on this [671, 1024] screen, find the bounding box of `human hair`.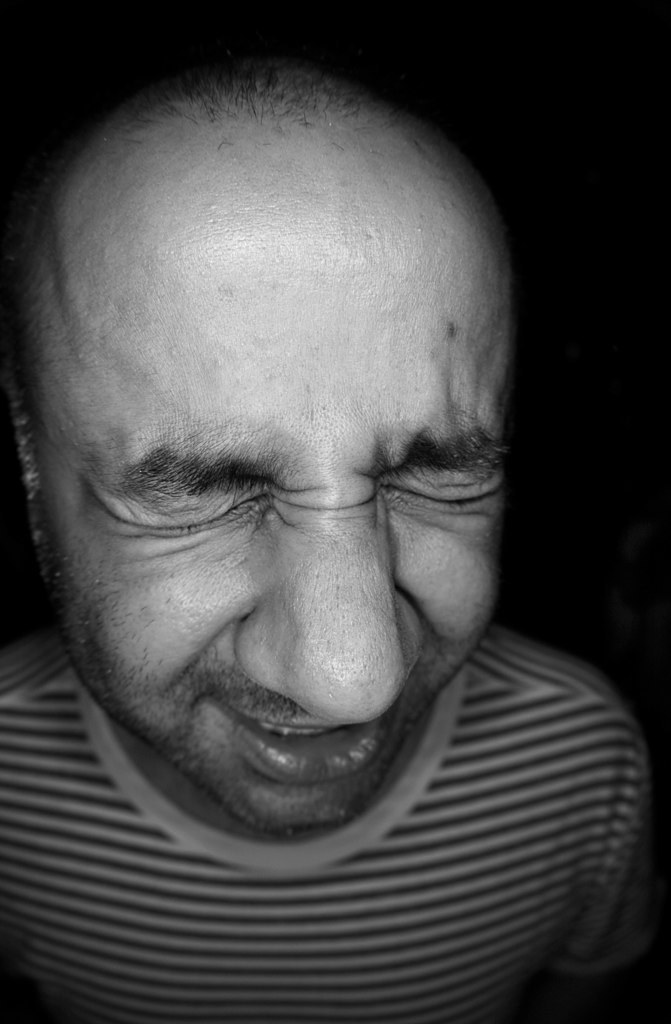
Bounding box: {"x1": 4, "y1": 52, "x2": 408, "y2": 519}.
